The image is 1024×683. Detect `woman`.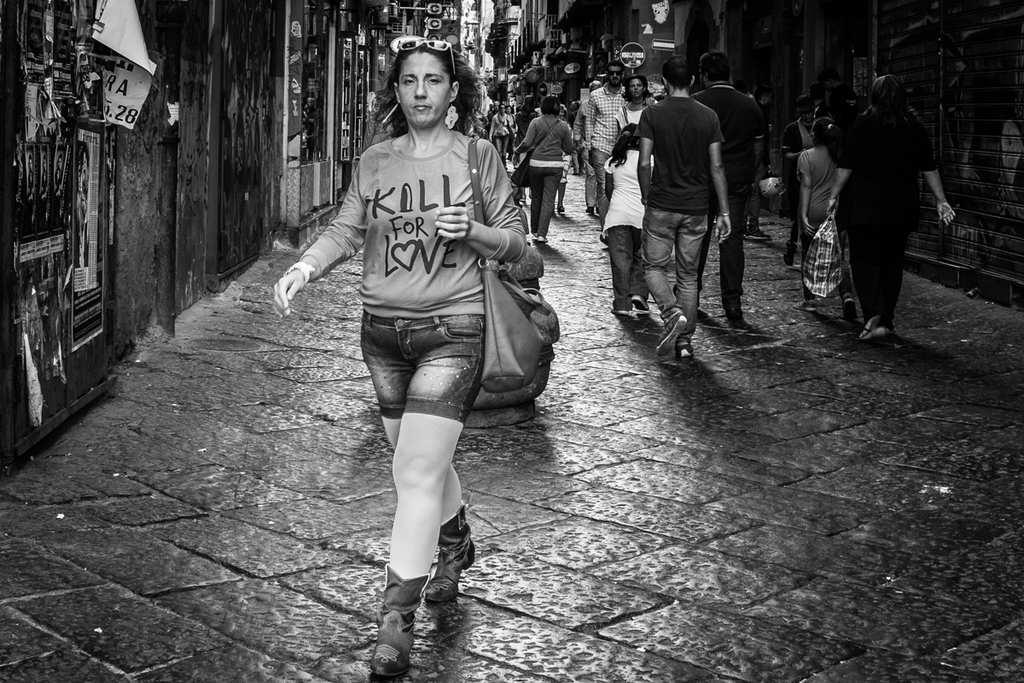
Detection: Rect(788, 114, 862, 328).
